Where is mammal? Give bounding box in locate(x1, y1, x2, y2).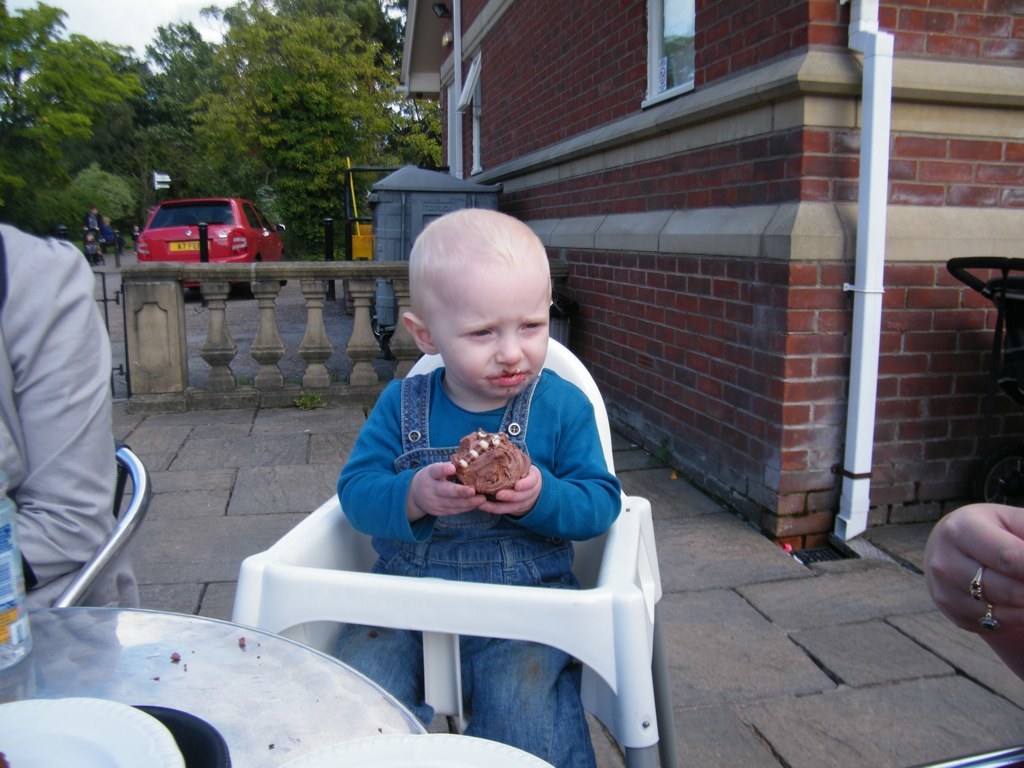
locate(81, 204, 102, 237).
